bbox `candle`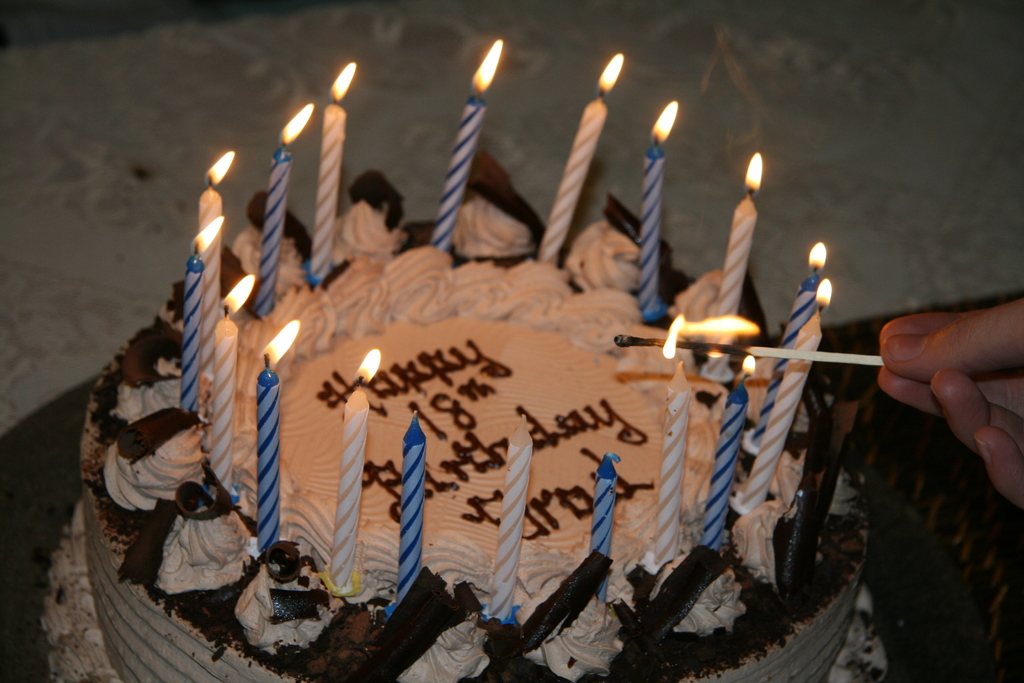
pyautogui.locateOnScreen(538, 47, 632, 259)
